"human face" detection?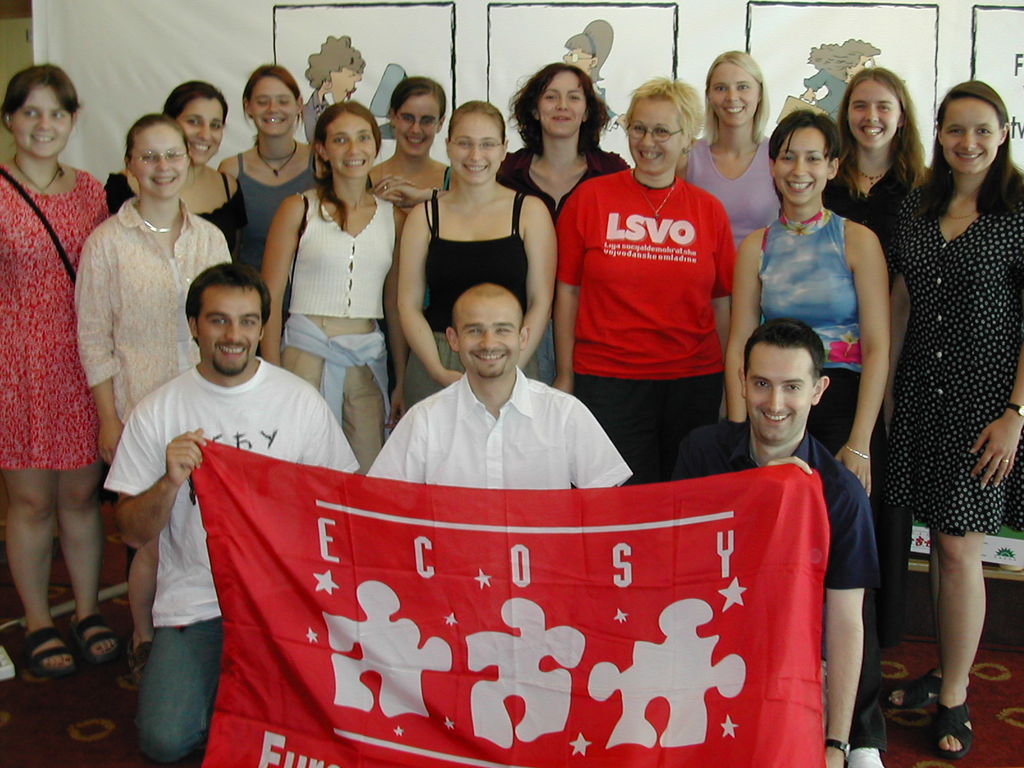
box(248, 73, 301, 139)
